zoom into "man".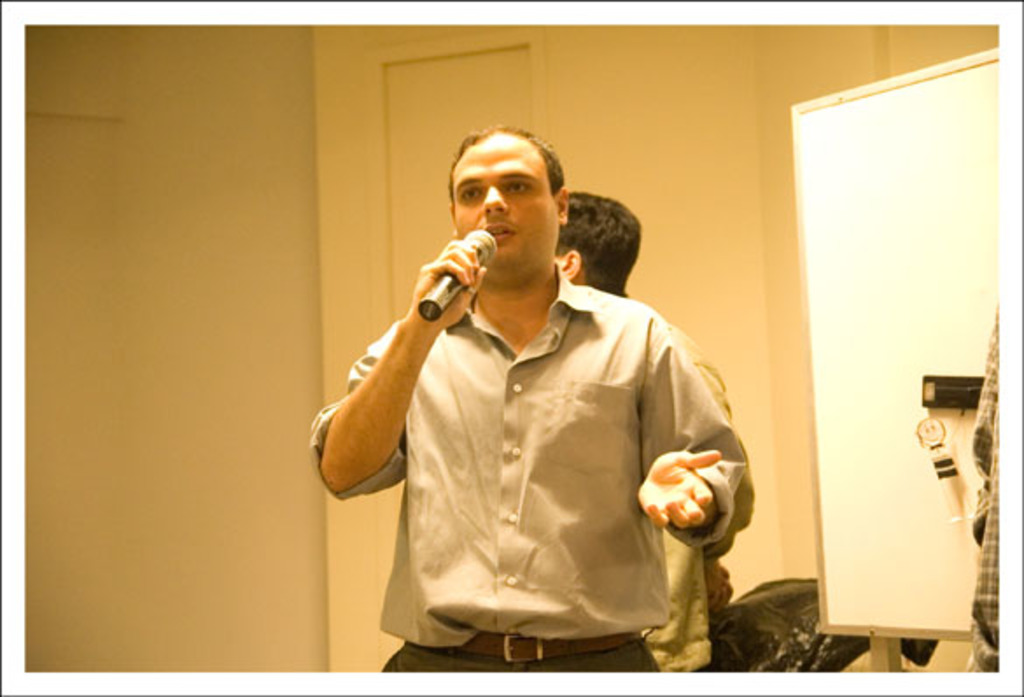
Zoom target: 966:299:998:671.
